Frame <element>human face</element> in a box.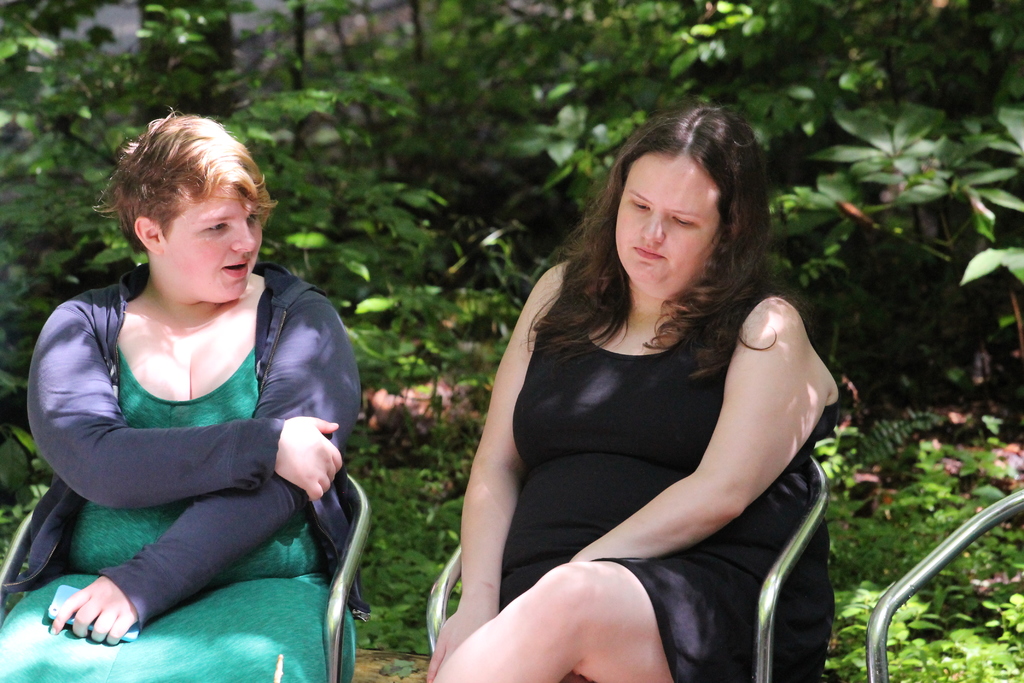
select_region(161, 190, 263, 300).
